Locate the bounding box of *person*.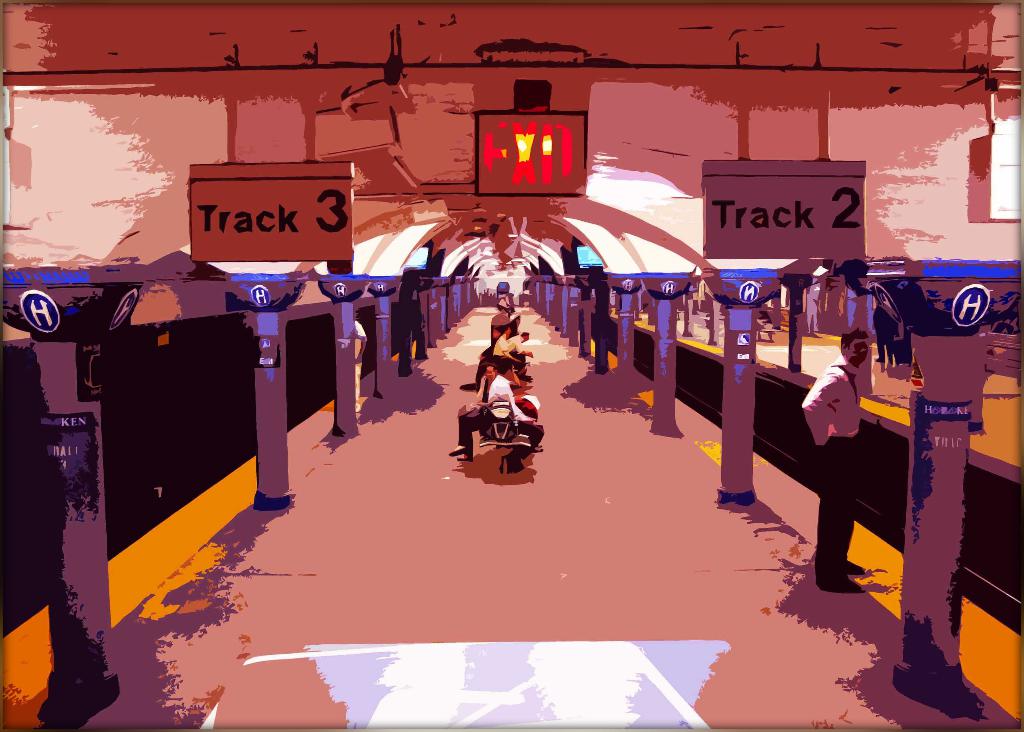
Bounding box: <box>804,324,874,596</box>.
